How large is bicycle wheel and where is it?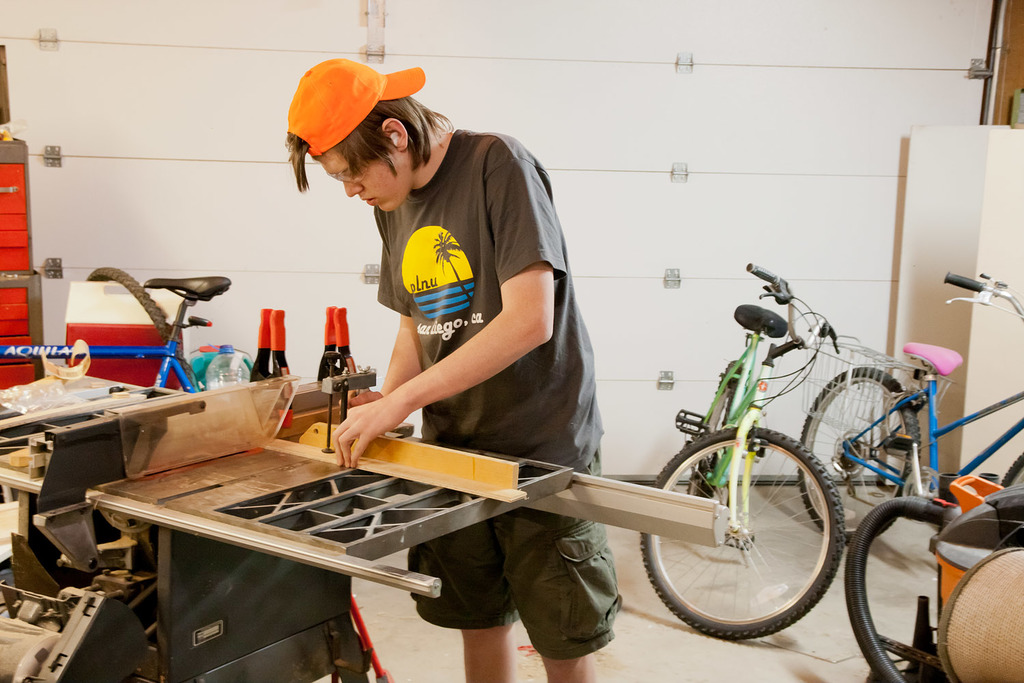
Bounding box: bbox=[1004, 453, 1023, 486].
